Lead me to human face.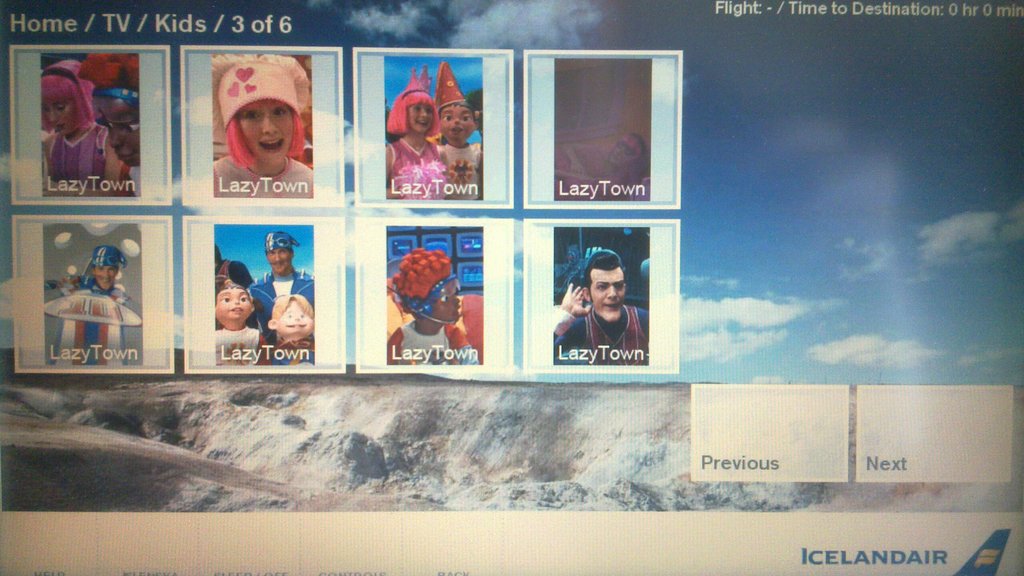
Lead to 435/105/474/136.
